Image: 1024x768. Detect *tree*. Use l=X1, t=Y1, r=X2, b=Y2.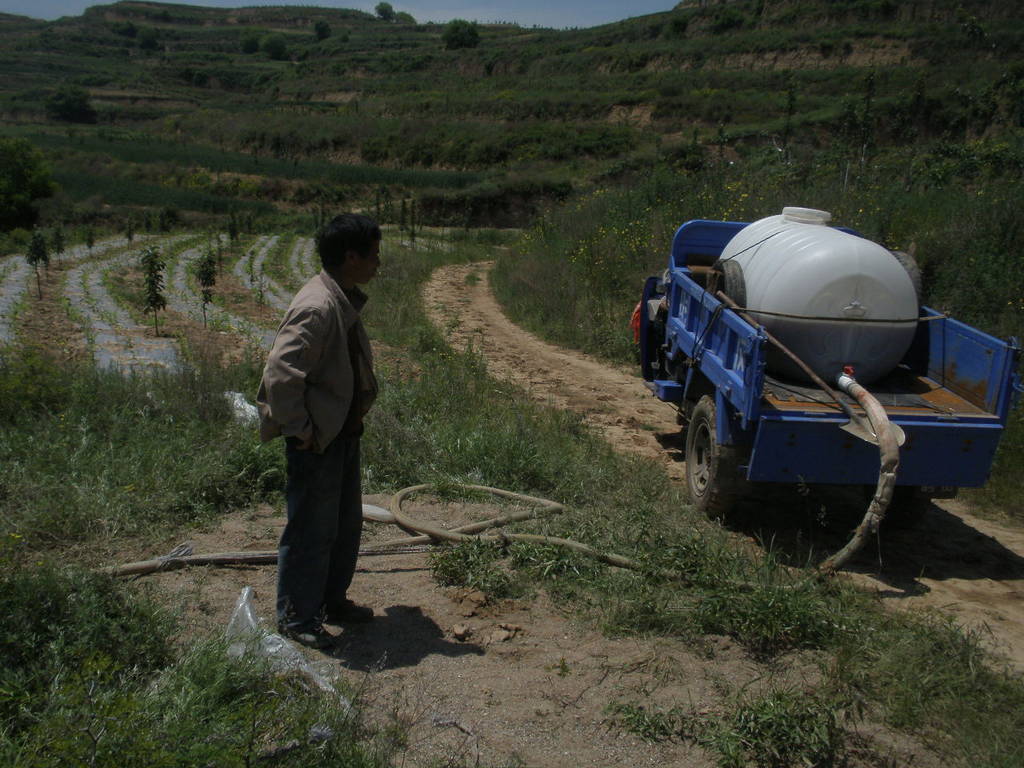
l=45, t=81, r=99, b=126.
